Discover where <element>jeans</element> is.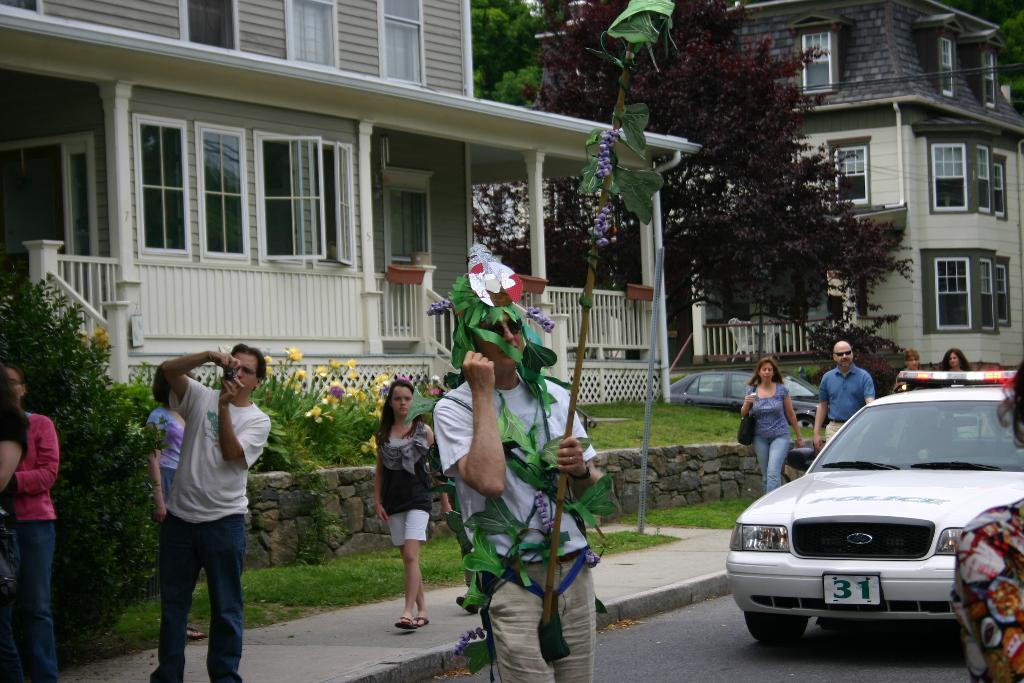
Discovered at crop(153, 517, 246, 679).
